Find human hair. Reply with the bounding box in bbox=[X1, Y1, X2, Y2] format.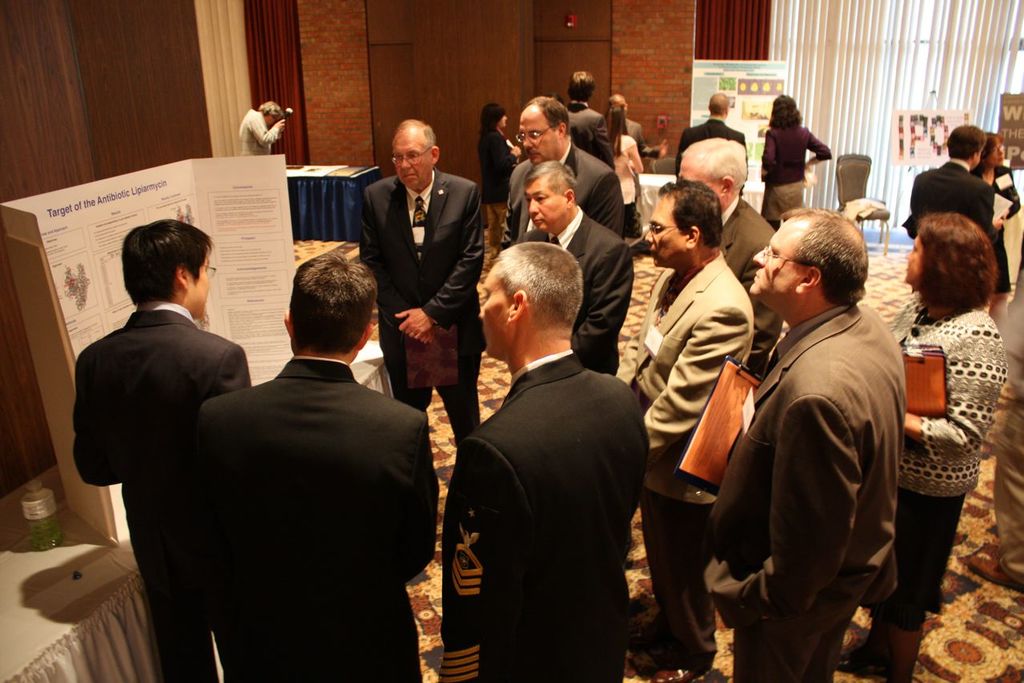
bbox=[525, 161, 578, 198].
